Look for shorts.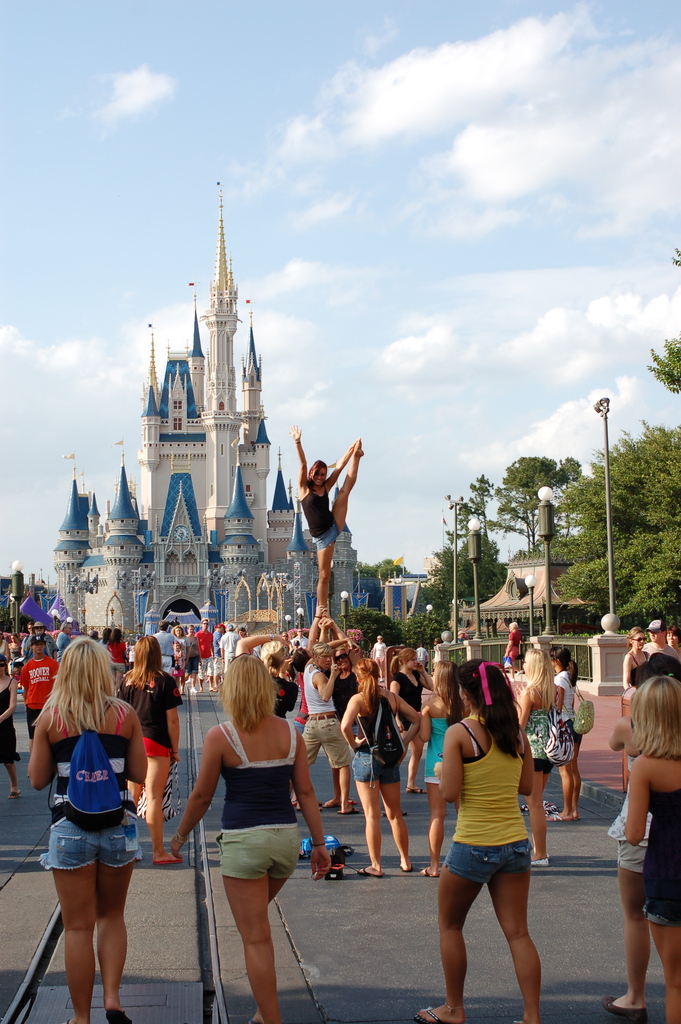
Found: x1=142 y1=740 x2=174 y2=758.
